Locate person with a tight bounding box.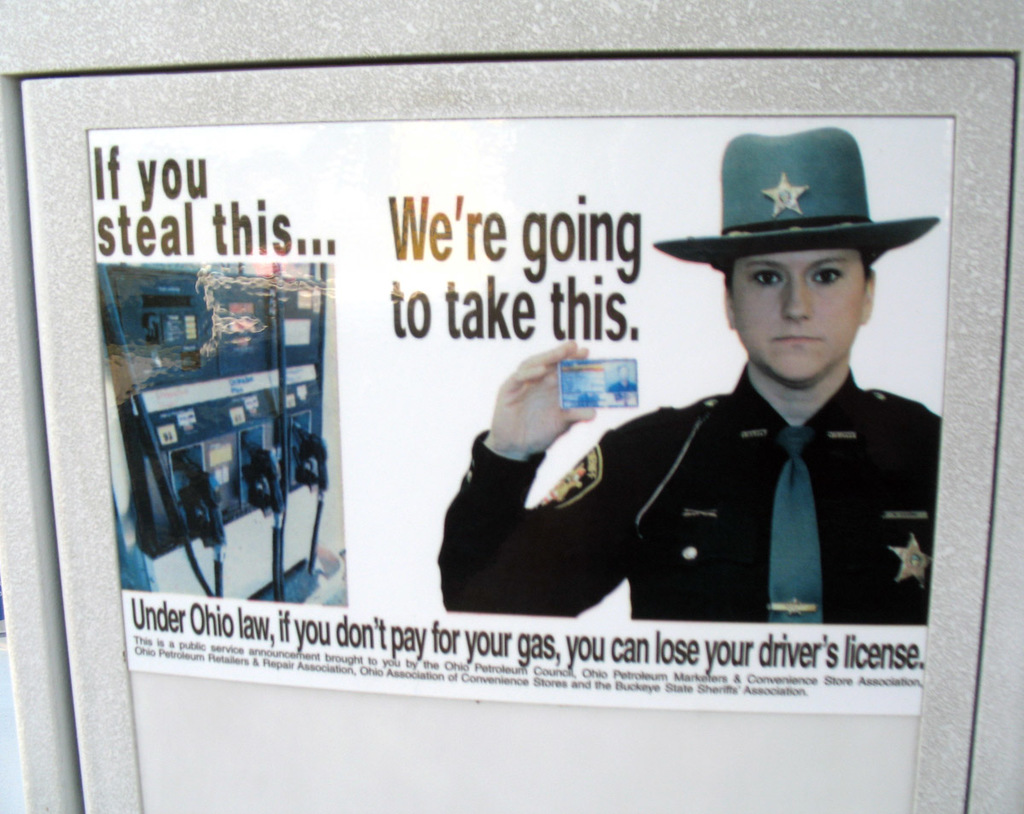
detection(445, 125, 944, 620).
